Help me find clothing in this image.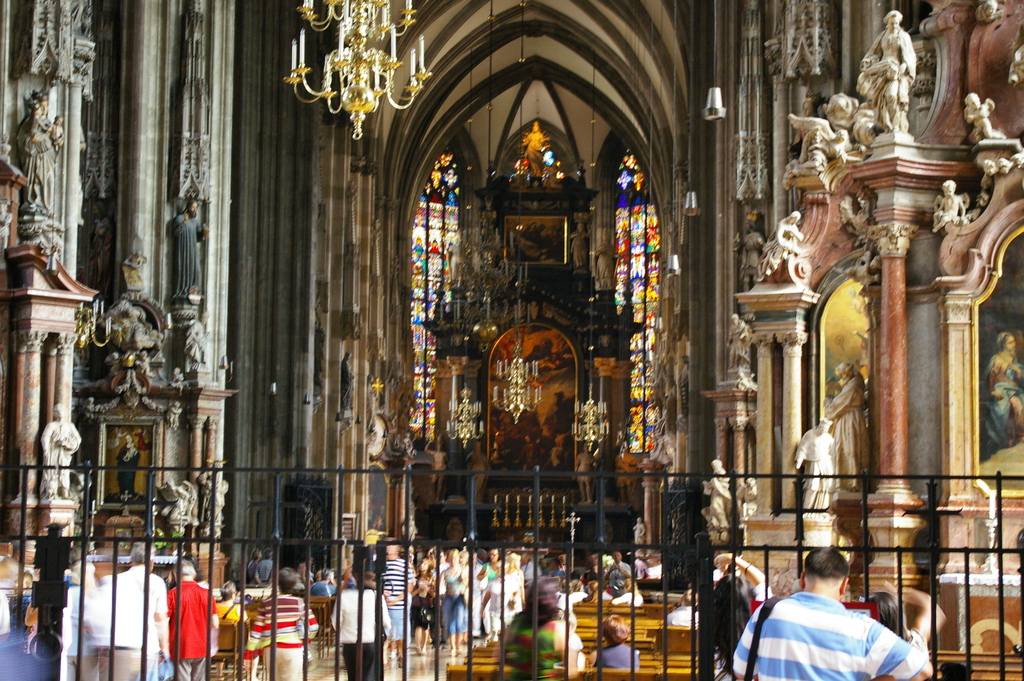
Found it: [175, 210, 204, 299].
